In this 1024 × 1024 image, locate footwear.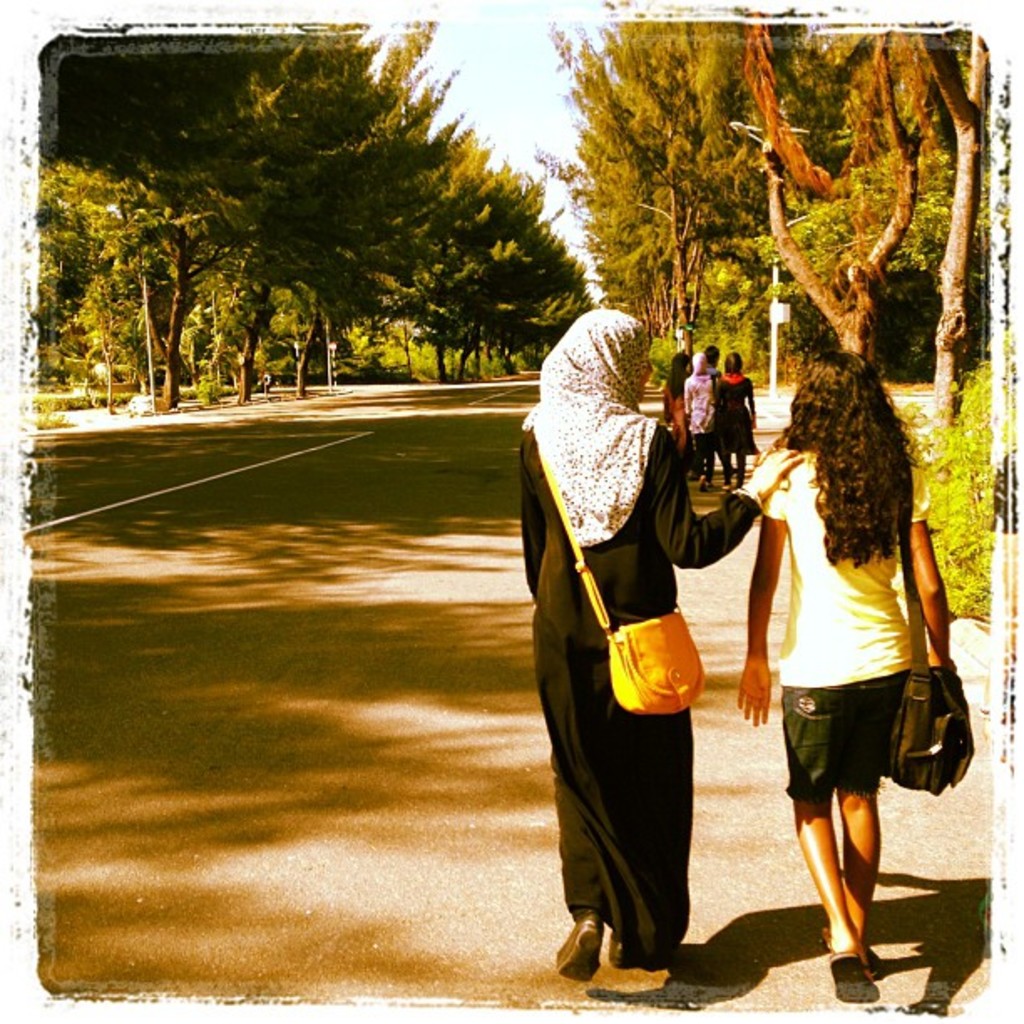
Bounding box: (828,947,875,1002).
